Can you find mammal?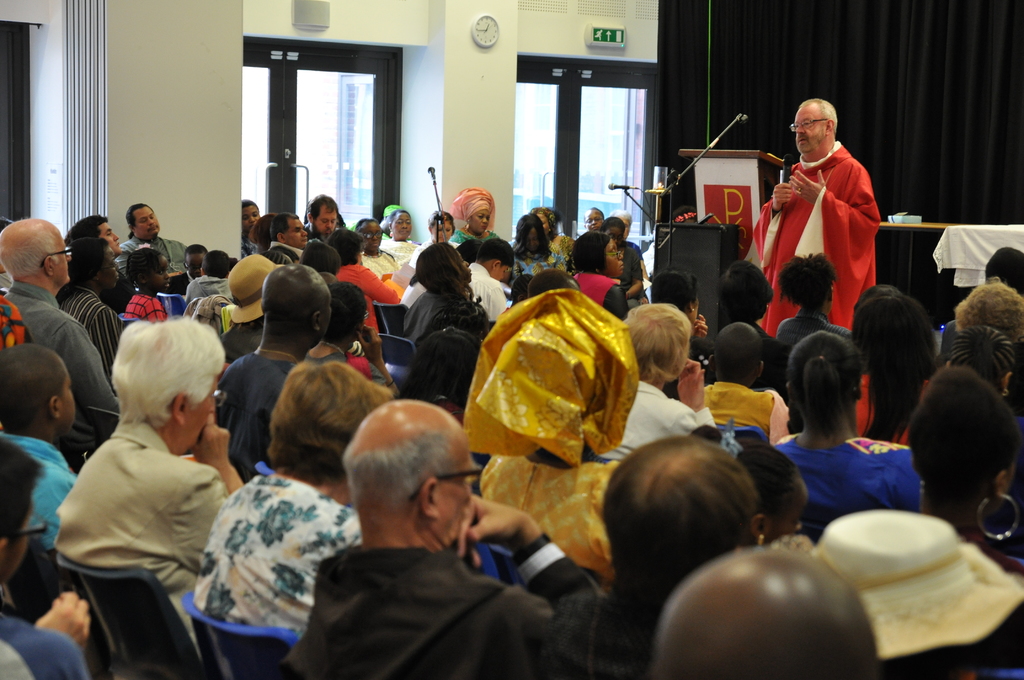
Yes, bounding box: (749, 95, 882, 434).
